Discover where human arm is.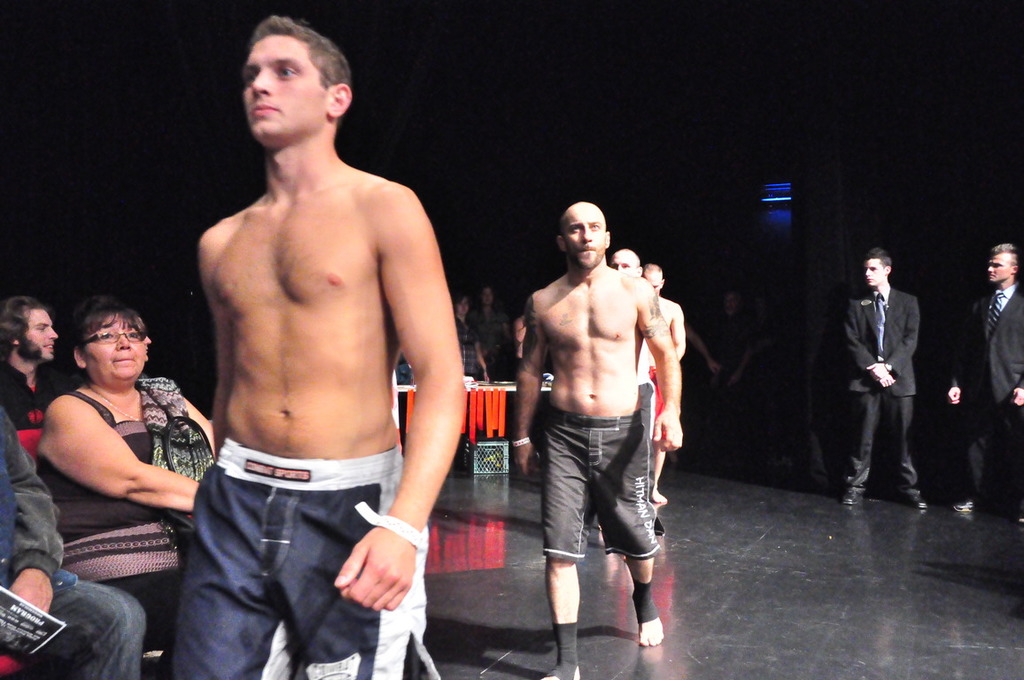
Discovered at (x1=197, y1=234, x2=233, y2=451).
